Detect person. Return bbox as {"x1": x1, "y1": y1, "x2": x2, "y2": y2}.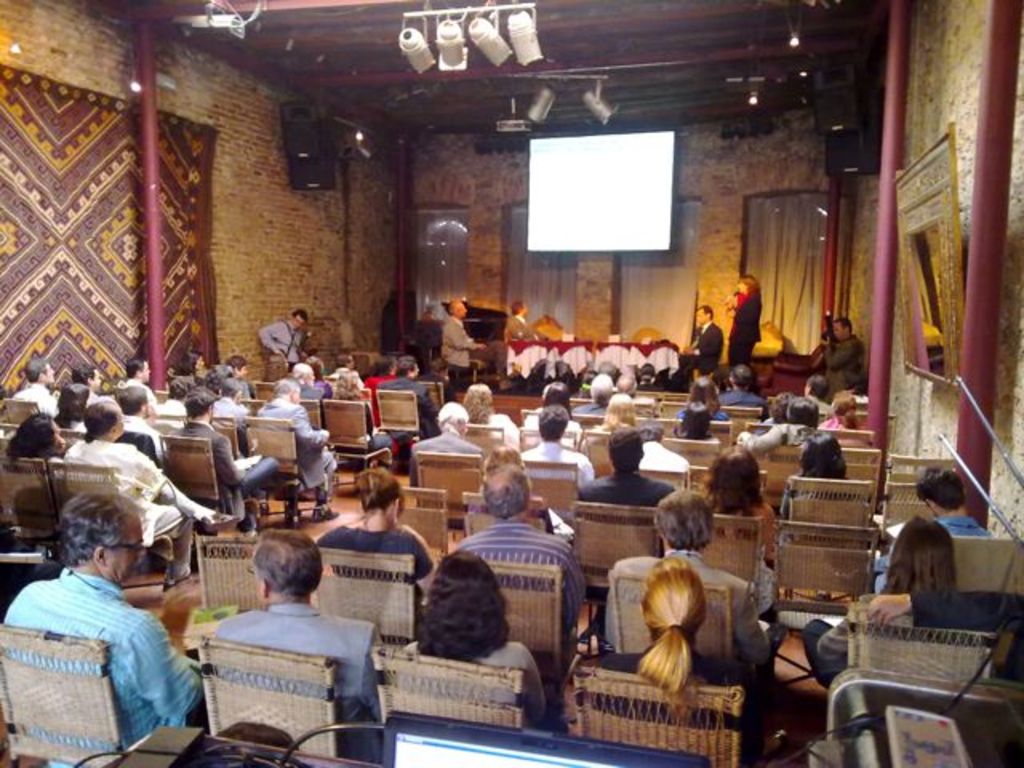
{"x1": 309, "y1": 352, "x2": 330, "y2": 392}.
